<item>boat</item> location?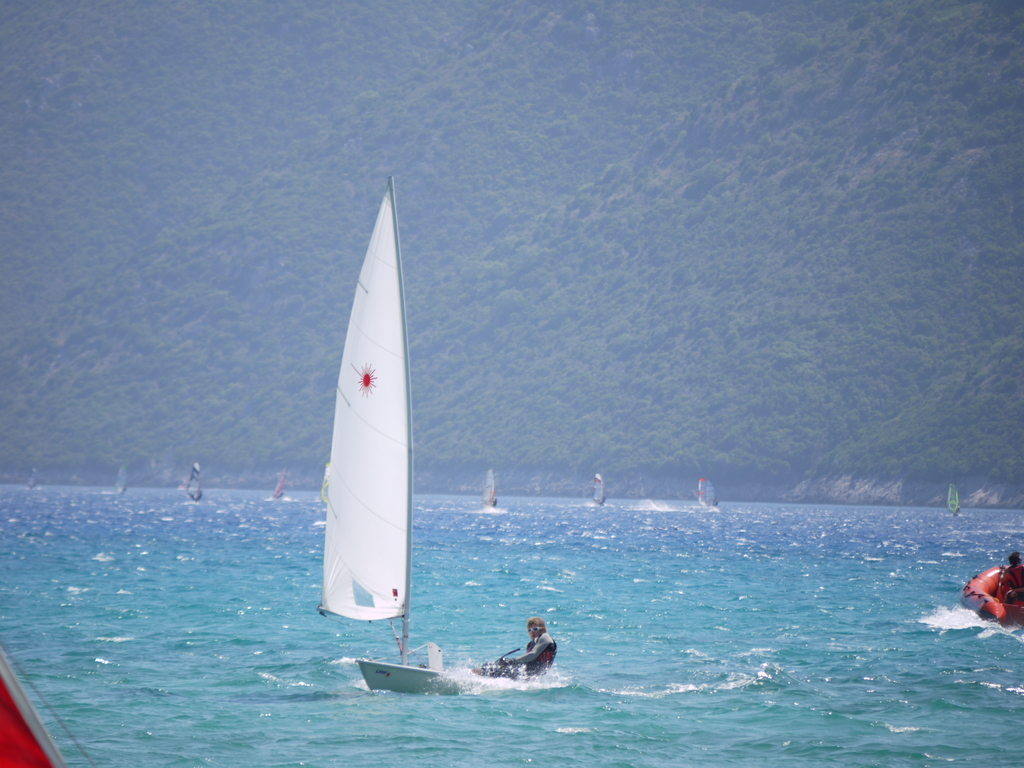
298 156 496 729
